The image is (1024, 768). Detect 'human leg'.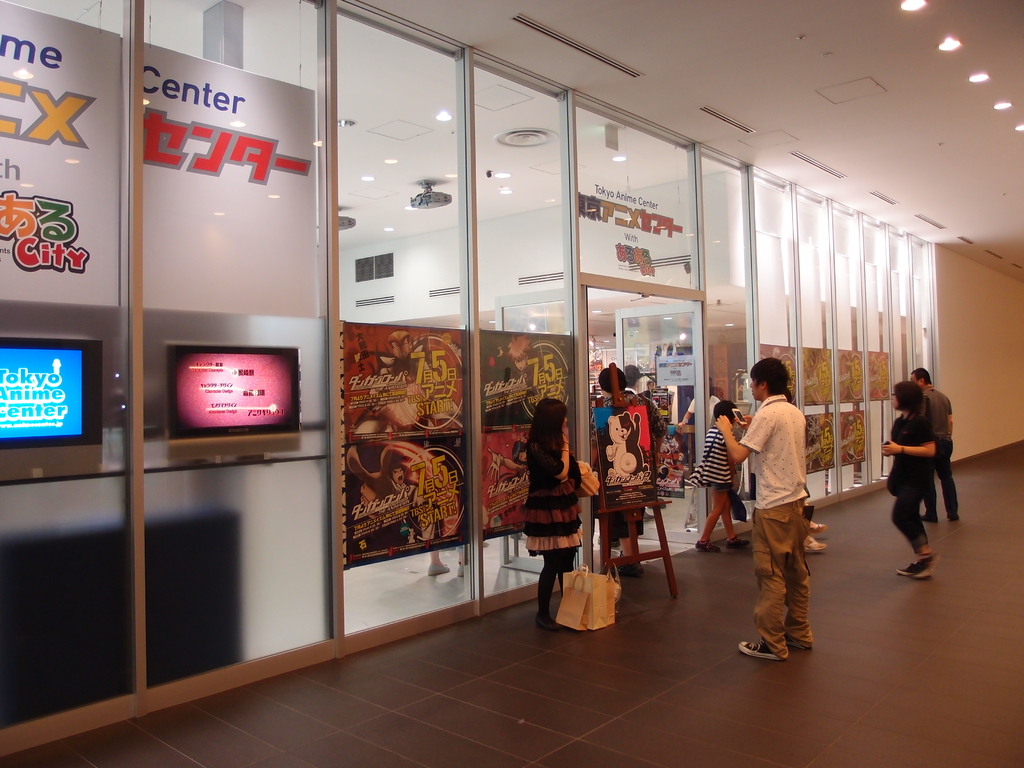
Detection: {"left": 764, "top": 499, "right": 828, "bottom": 665}.
